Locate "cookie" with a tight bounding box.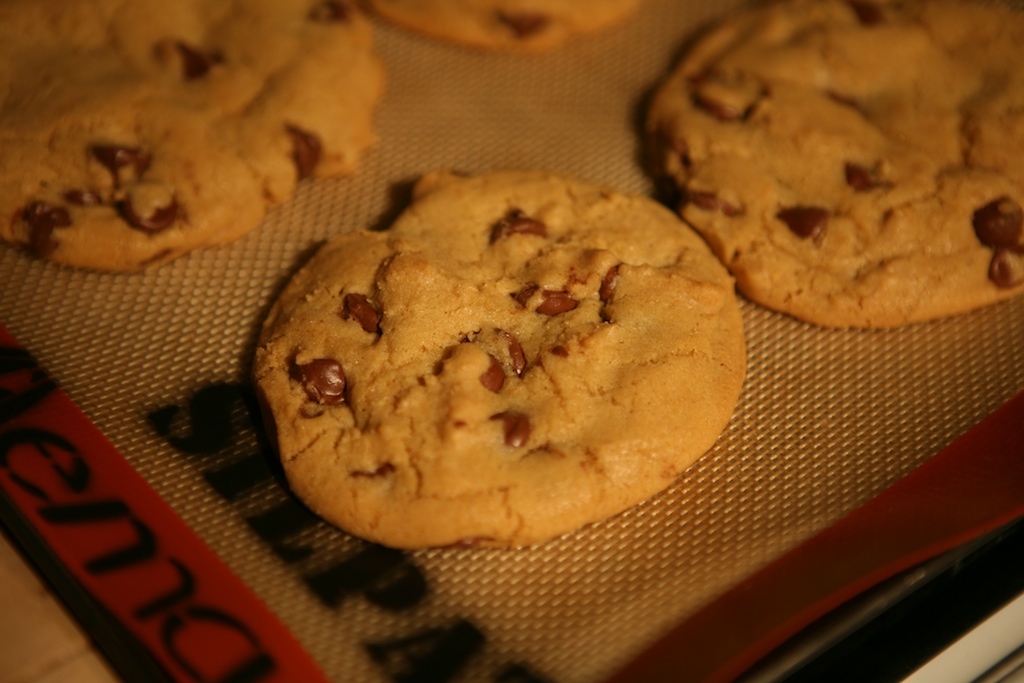
<region>248, 169, 749, 554</region>.
